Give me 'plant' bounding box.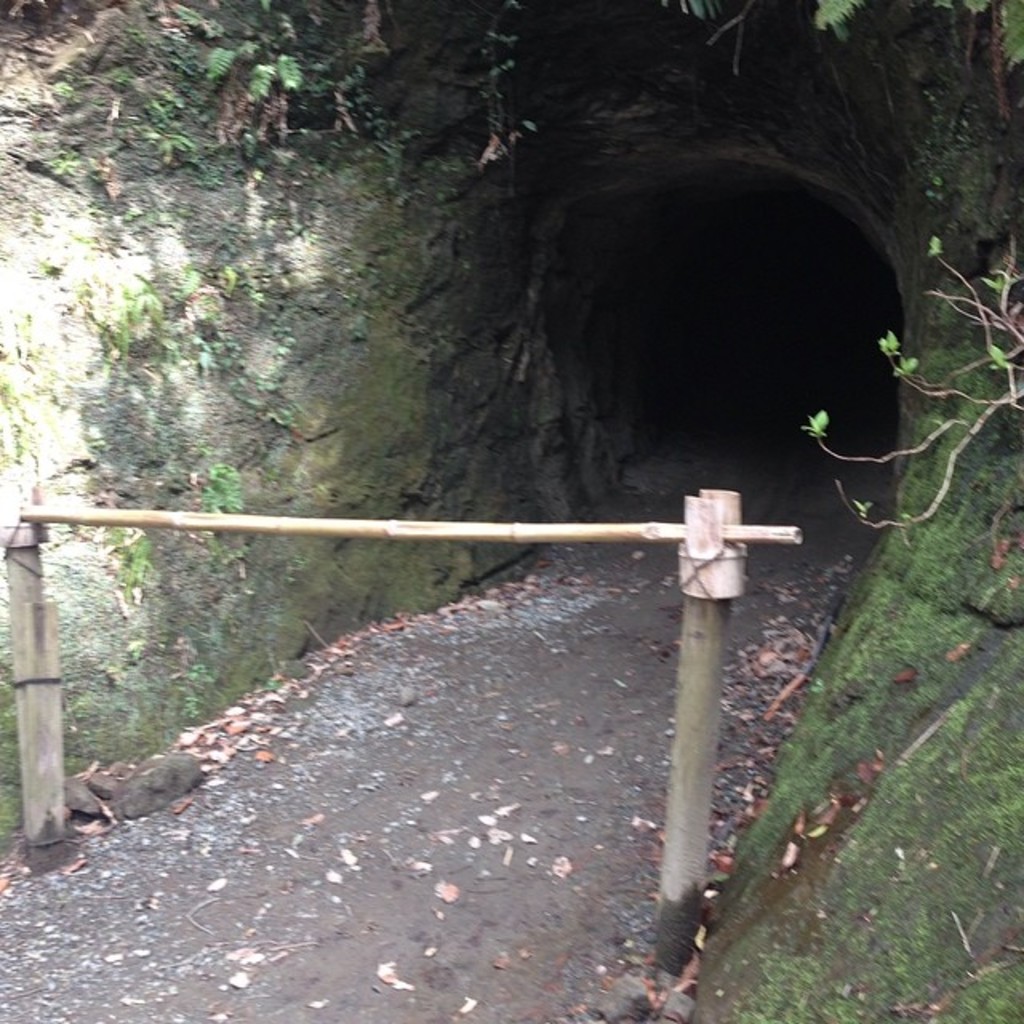
region(182, 691, 200, 722).
